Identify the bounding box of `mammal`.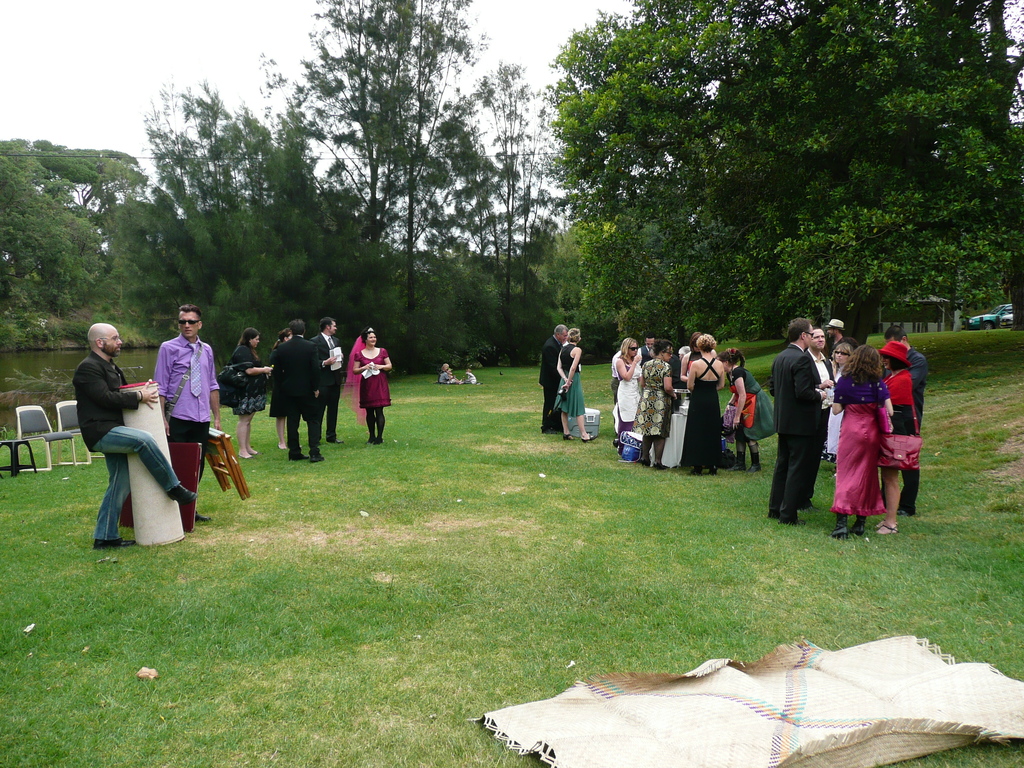
<box>269,318,324,463</box>.
